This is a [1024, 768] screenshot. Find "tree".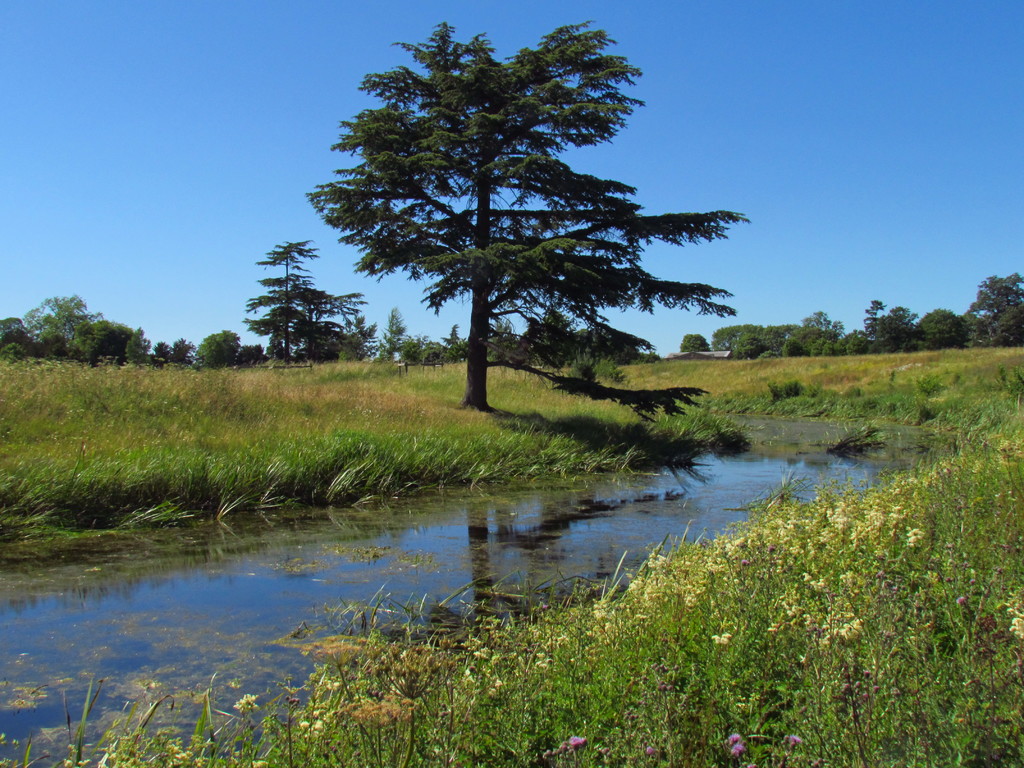
Bounding box: (left=872, top=308, right=927, bottom=351).
